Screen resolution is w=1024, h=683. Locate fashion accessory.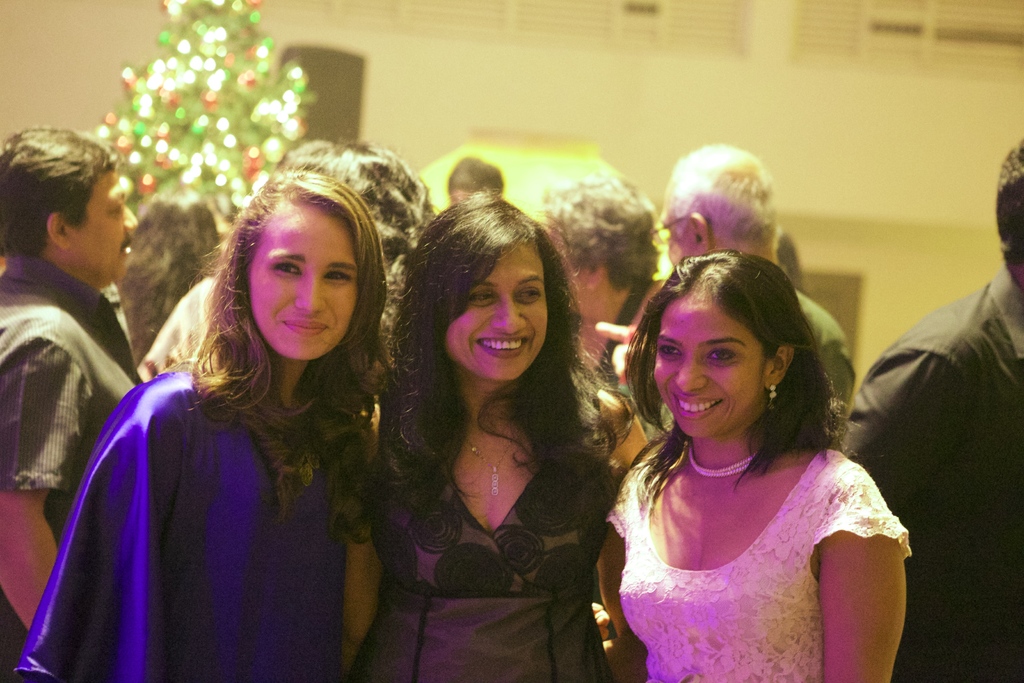
BBox(769, 382, 781, 412).
